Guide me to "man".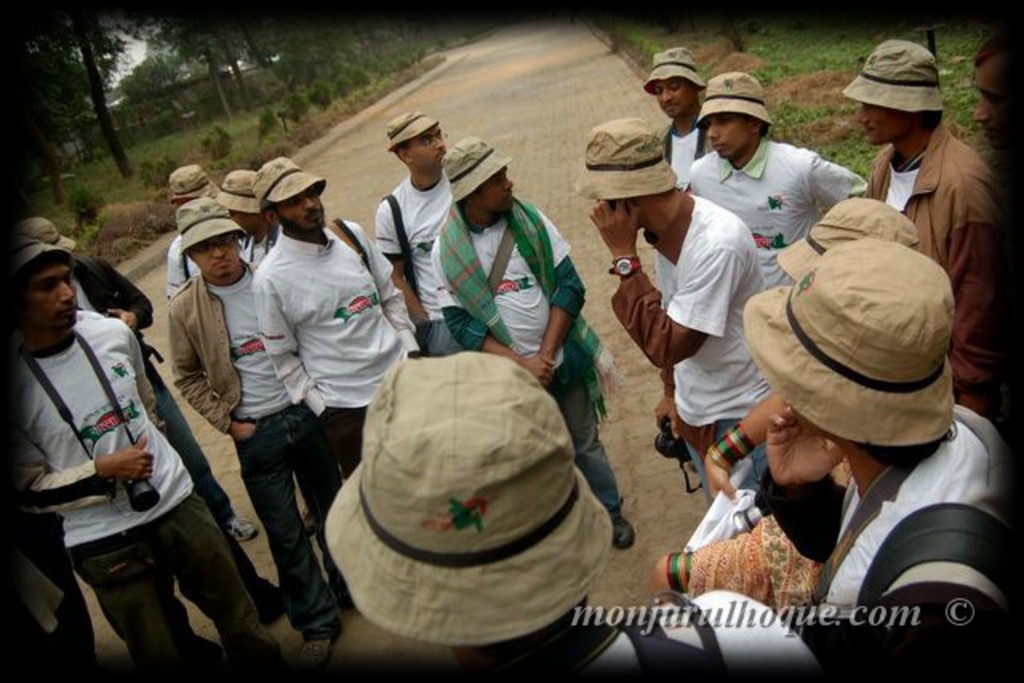
Guidance: bbox=(426, 128, 637, 553).
